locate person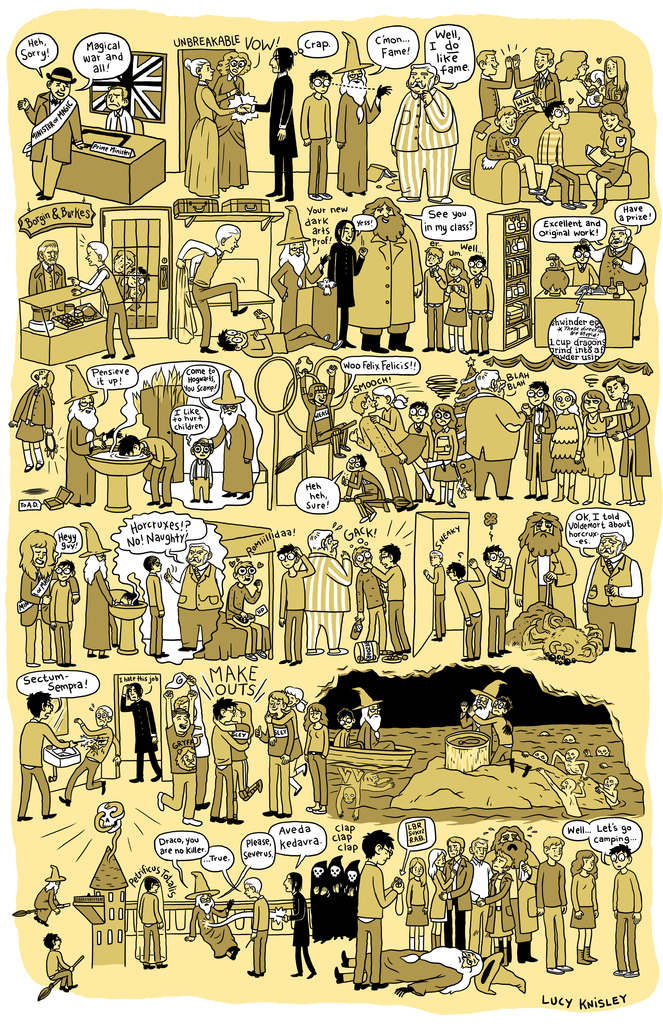
rect(295, 524, 351, 652)
